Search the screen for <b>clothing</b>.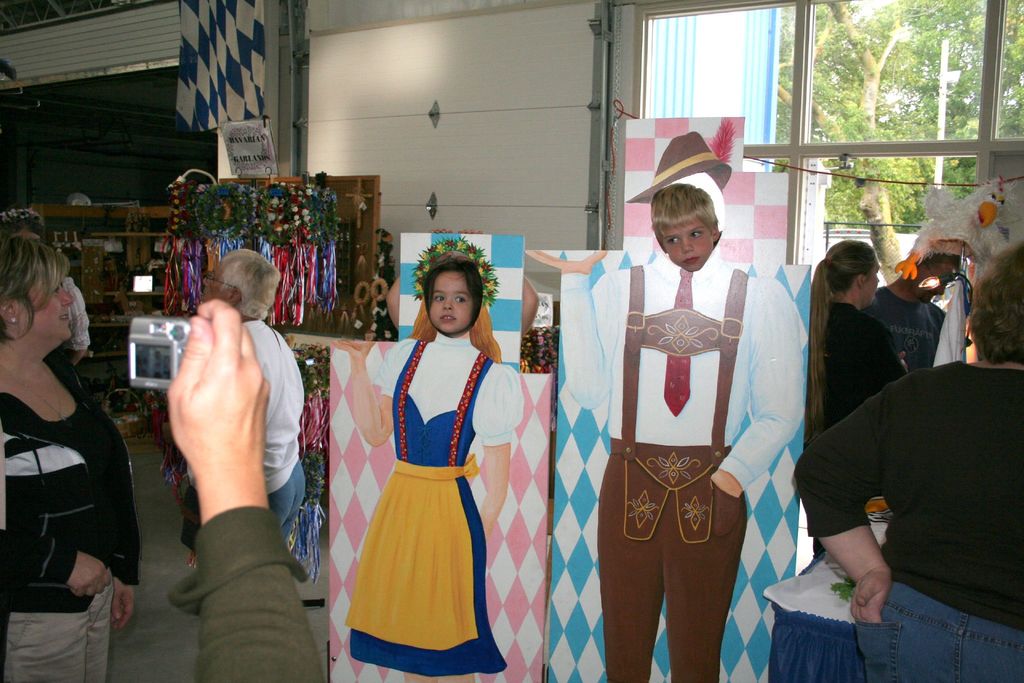
Found at bbox(600, 207, 781, 664).
